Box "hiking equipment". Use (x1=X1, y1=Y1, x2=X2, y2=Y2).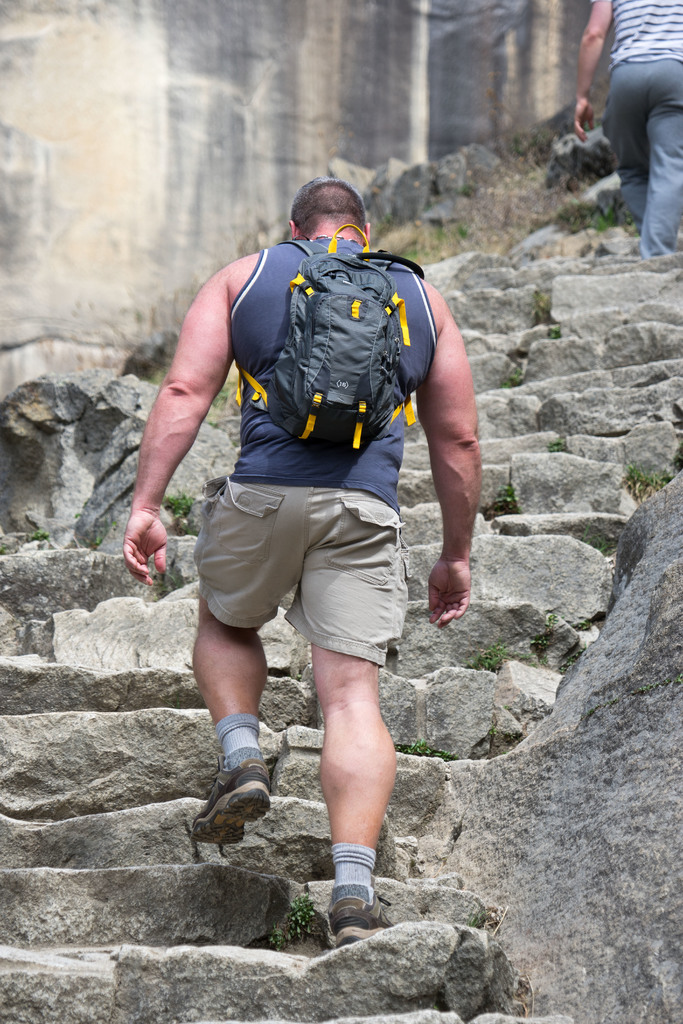
(x1=238, y1=221, x2=430, y2=450).
